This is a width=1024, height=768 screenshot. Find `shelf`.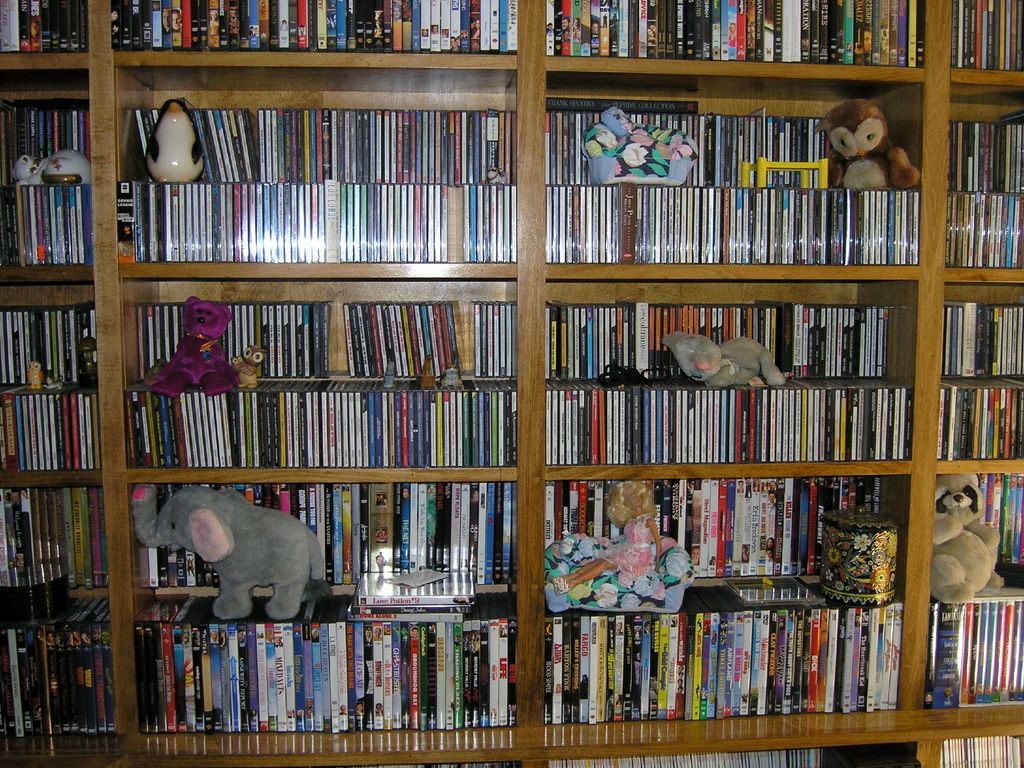
Bounding box: <region>83, 38, 957, 756</region>.
